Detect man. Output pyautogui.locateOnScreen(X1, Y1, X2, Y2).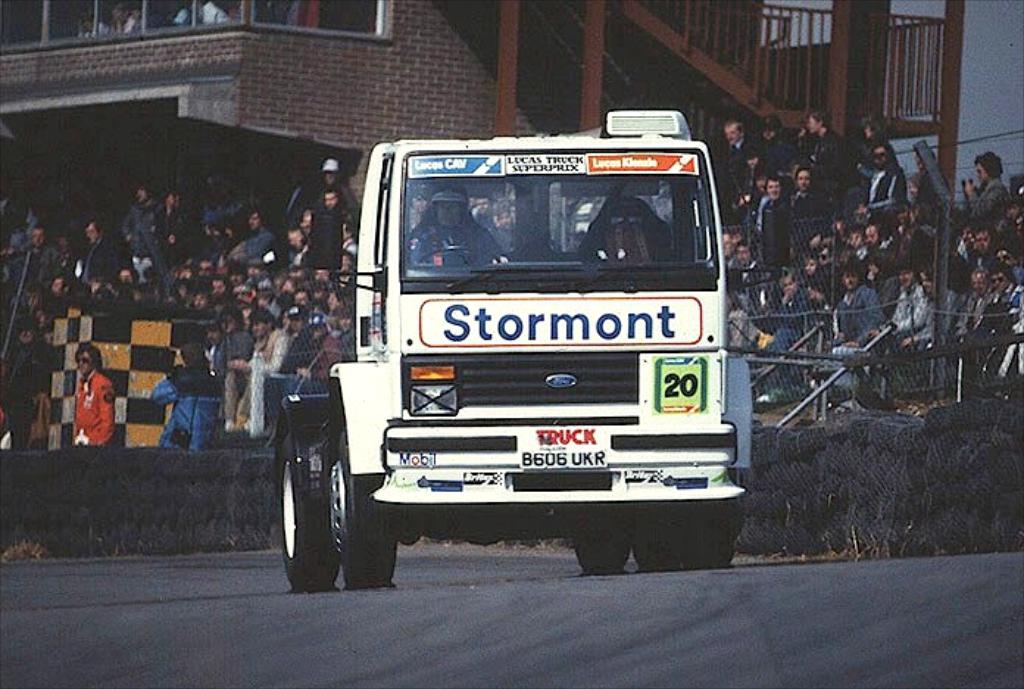
pyautogui.locateOnScreen(759, 110, 794, 177).
